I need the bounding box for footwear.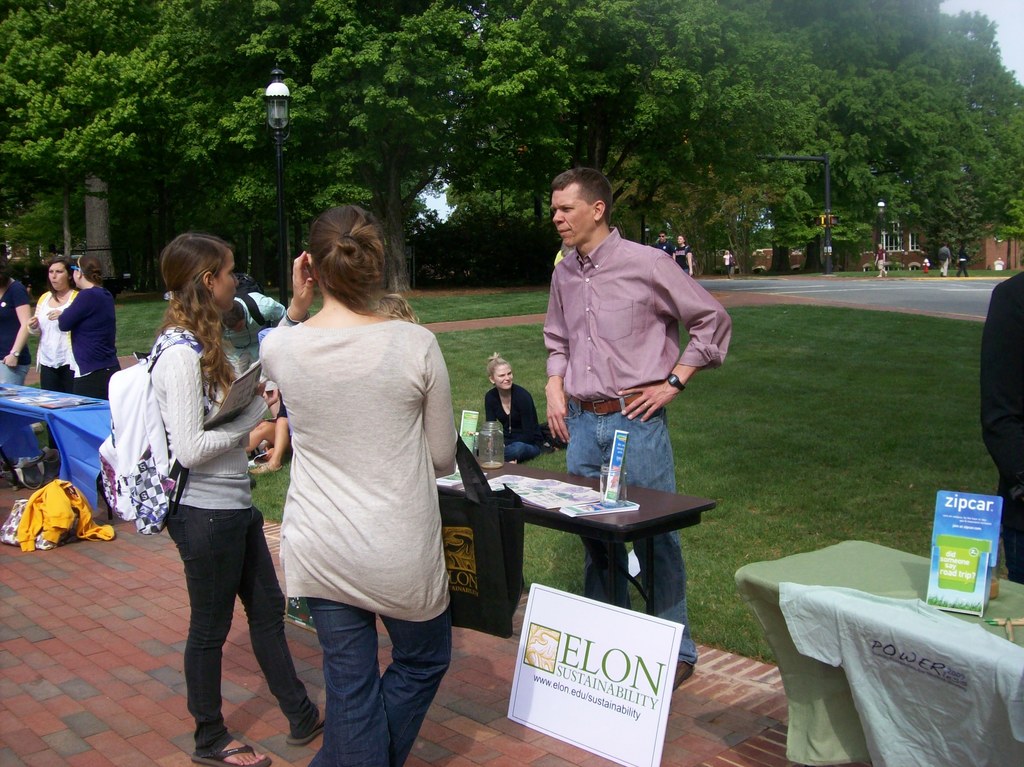
Here it is: 193/739/273/766.
